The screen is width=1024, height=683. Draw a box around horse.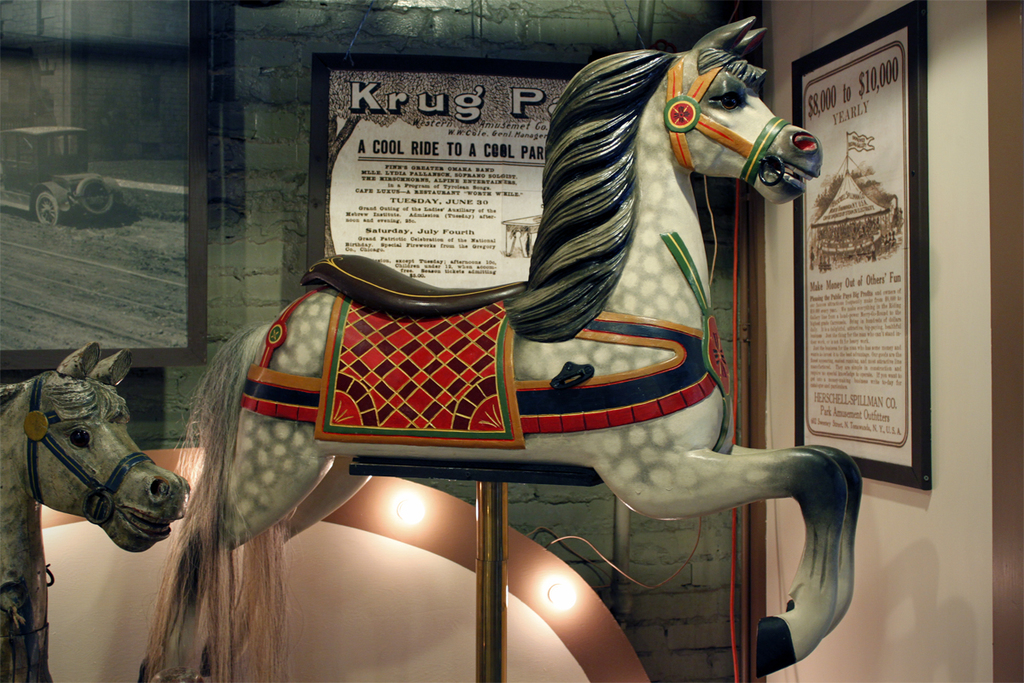
x1=0 y1=337 x2=187 y2=682.
